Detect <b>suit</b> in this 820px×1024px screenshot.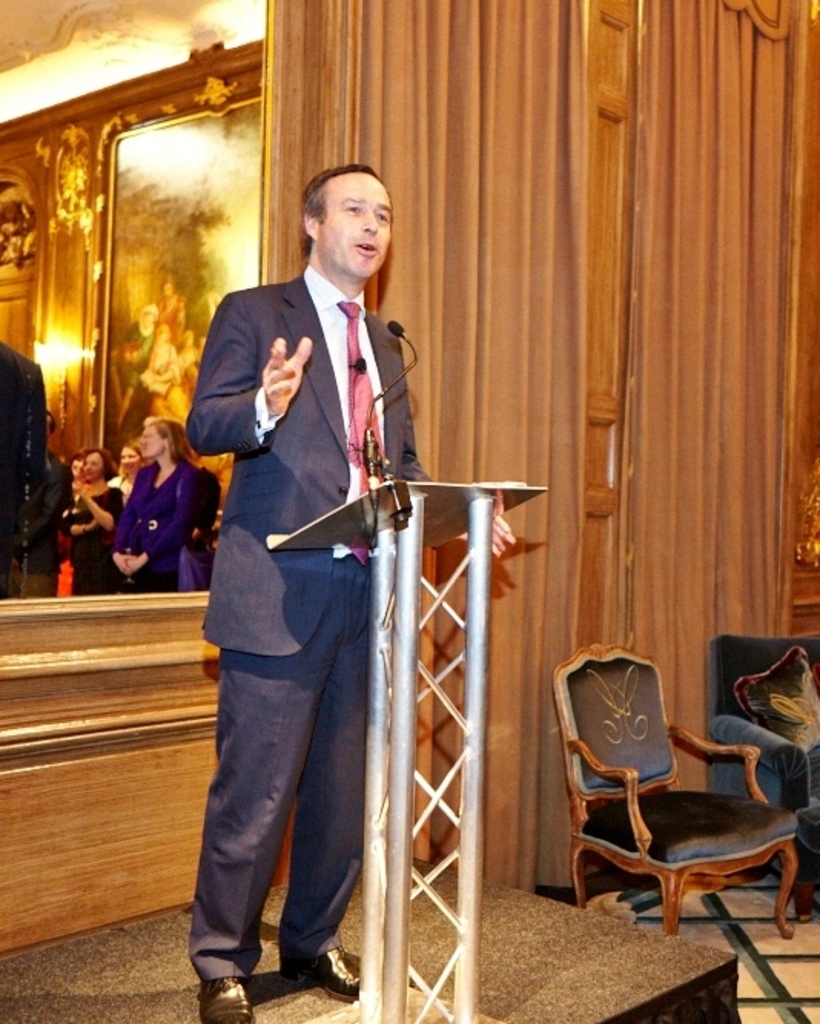
Detection: x1=181 y1=172 x2=439 y2=1009.
